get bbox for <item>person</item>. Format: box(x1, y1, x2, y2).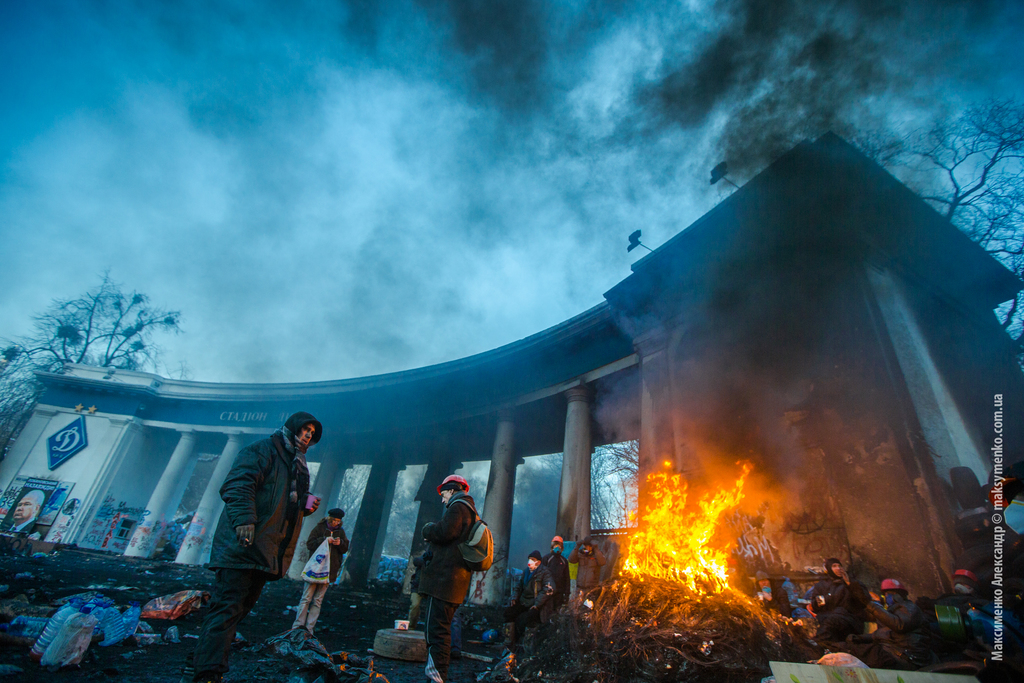
box(802, 552, 877, 655).
